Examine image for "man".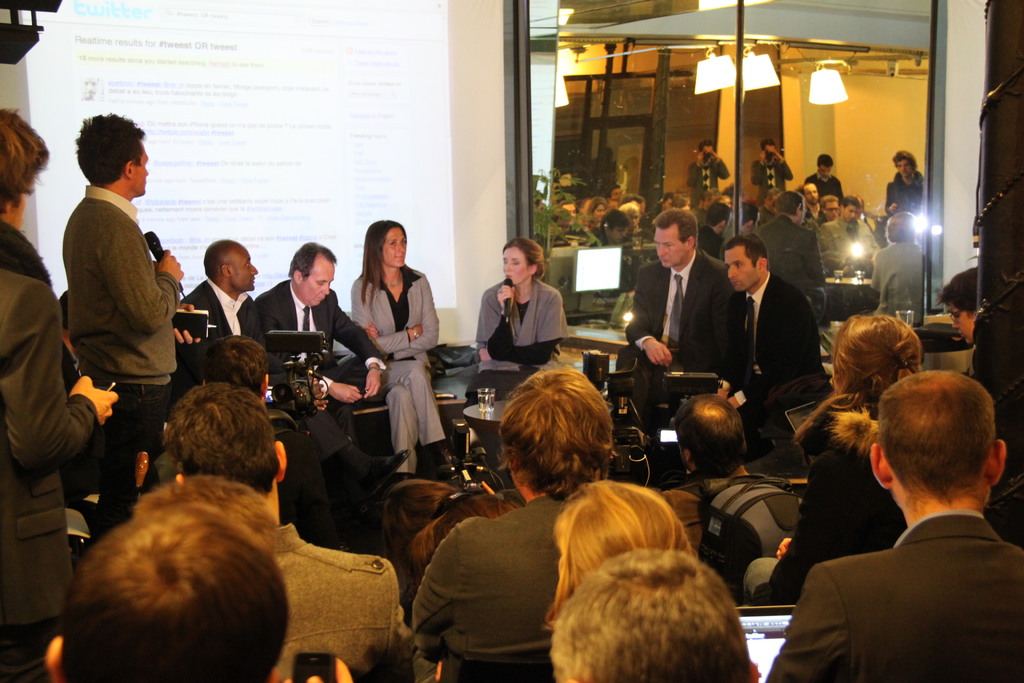
Examination result: l=872, t=210, r=930, b=308.
